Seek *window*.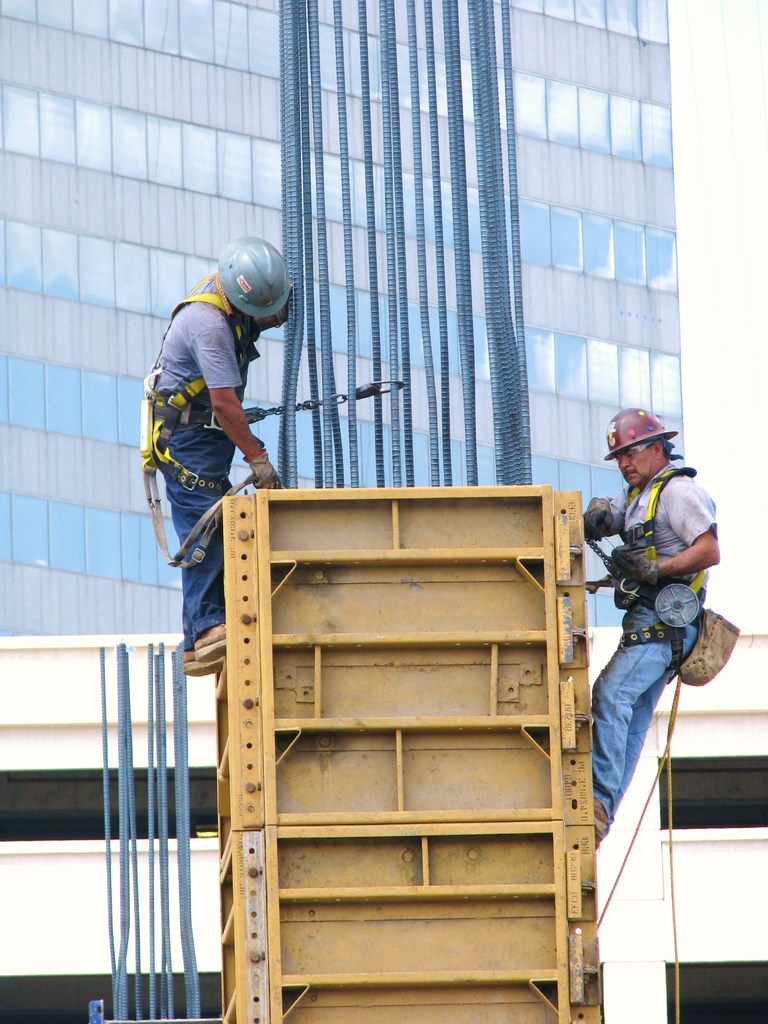
Rect(585, 577, 630, 622).
